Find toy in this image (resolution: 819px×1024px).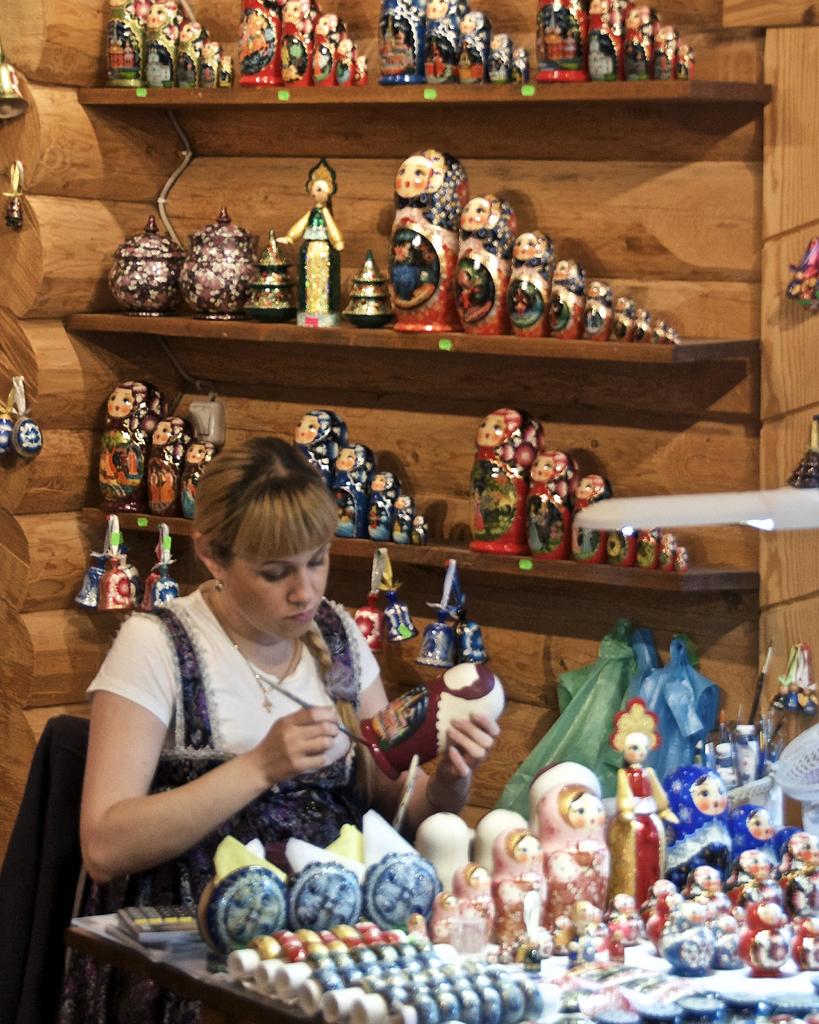
rect(335, 442, 382, 543).
